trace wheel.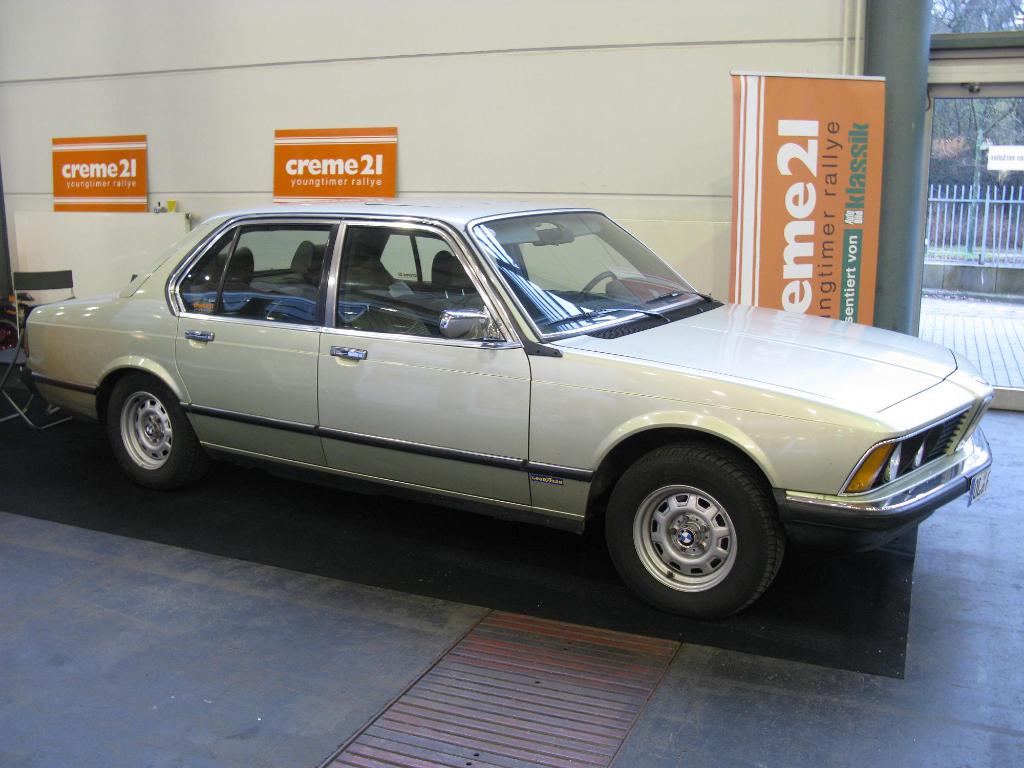
Traced to {"left": 615, "top": 461, "right": 789, "bottom": 611}.
